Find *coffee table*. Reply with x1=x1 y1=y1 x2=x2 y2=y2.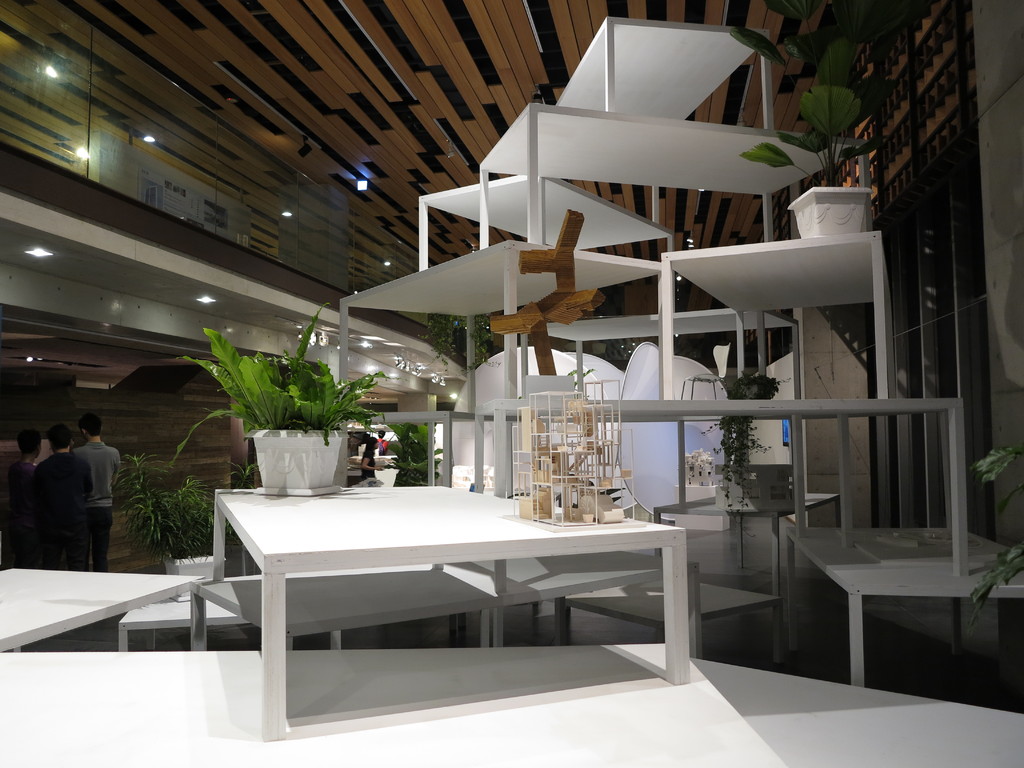
x1=342 y1=238 x2=657 y2=500.
